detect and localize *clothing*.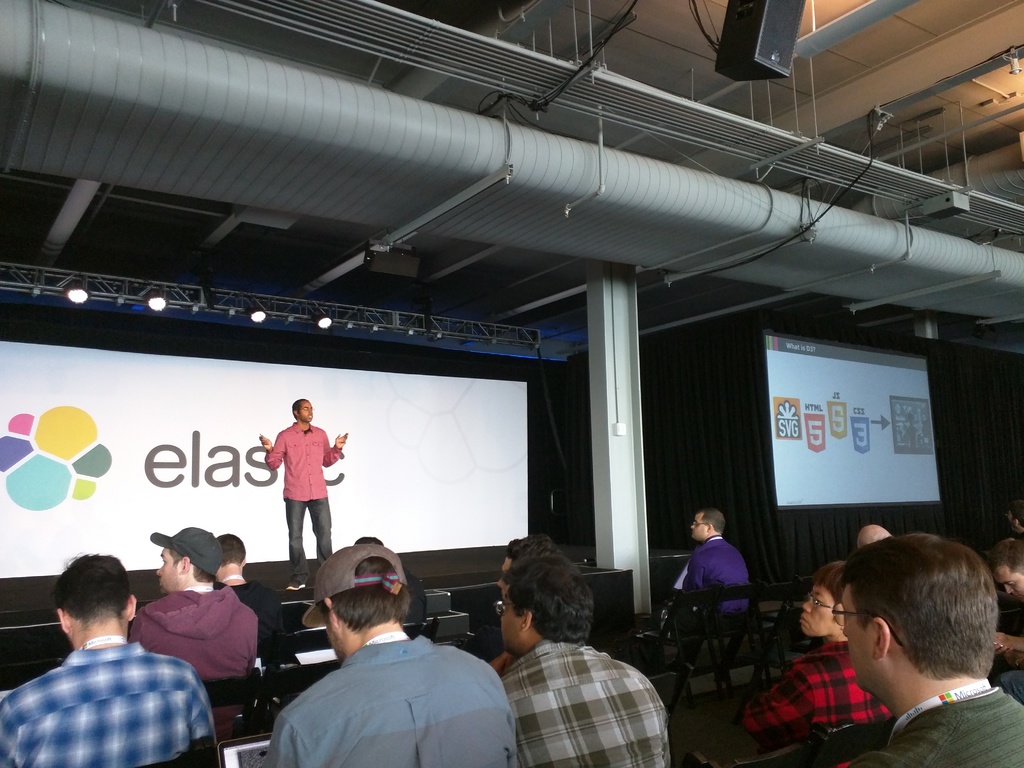
Localized at [x1=255, y1=609, x2=515, y2=765].
